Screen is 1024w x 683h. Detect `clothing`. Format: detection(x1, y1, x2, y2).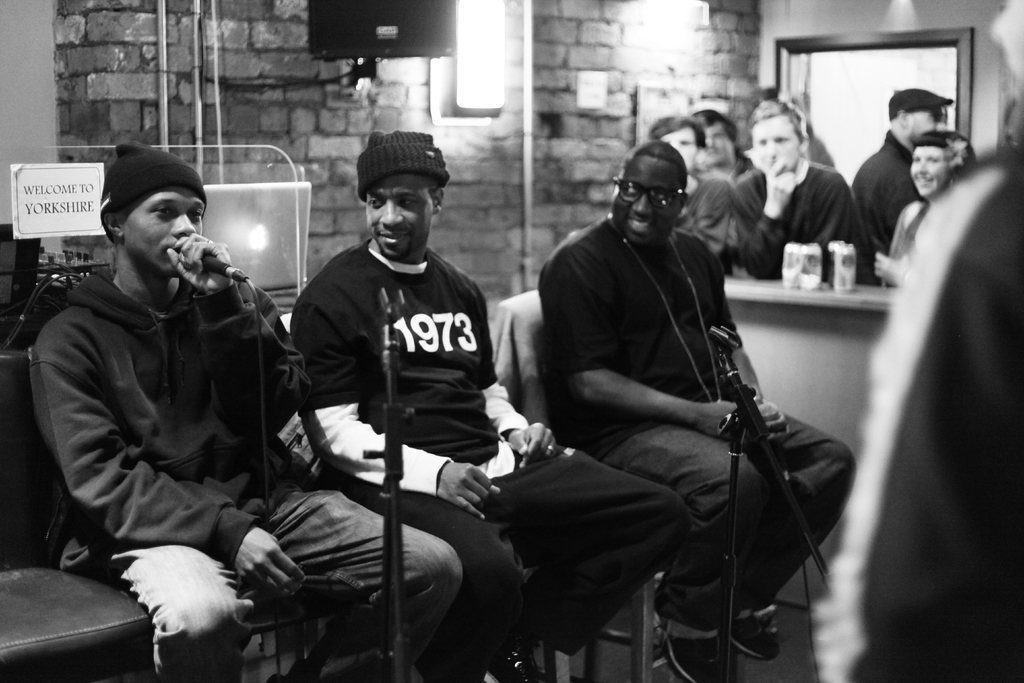
detection(886, 194, 935, 273).
